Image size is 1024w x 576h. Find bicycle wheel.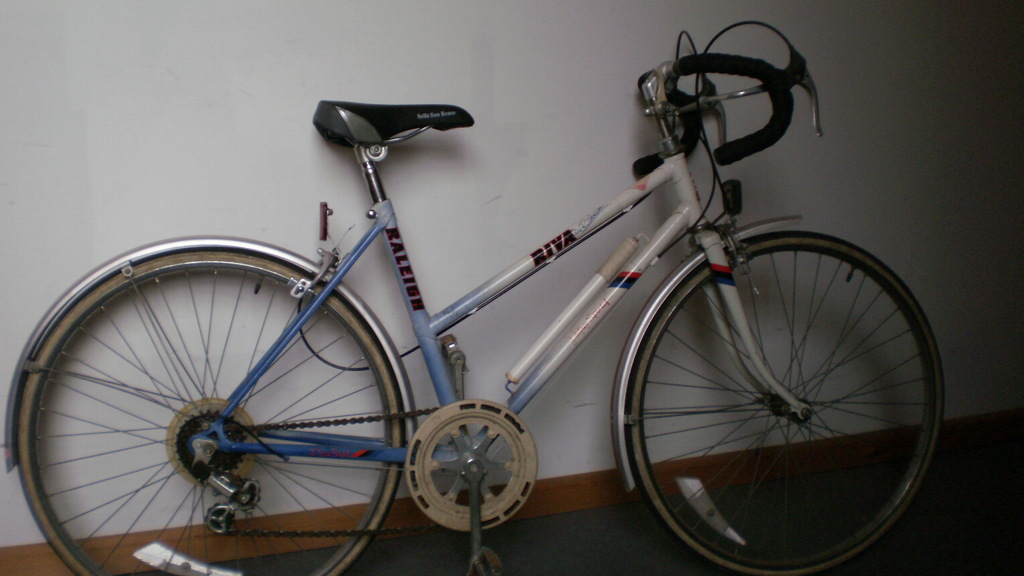
(left=625, top=224, right=949, bottom=575).
